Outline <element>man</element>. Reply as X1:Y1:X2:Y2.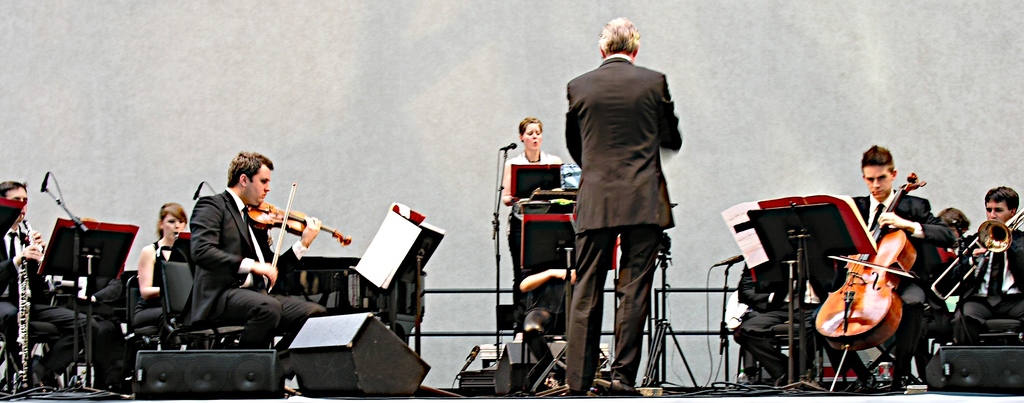
808:147:956:390.
